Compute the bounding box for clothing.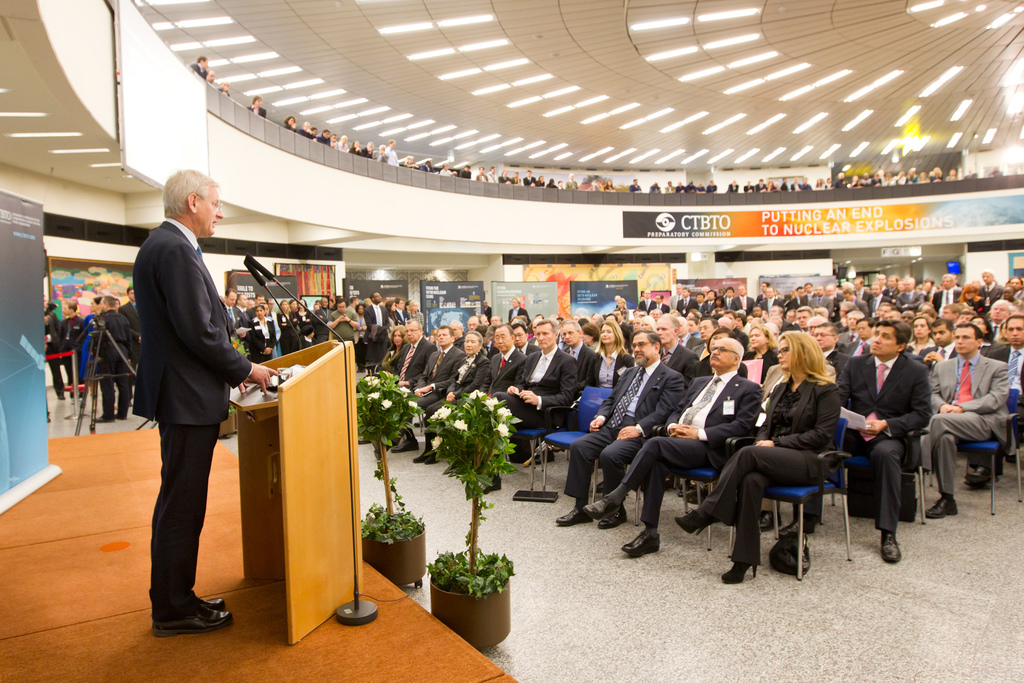
detection(421, 348, 491, 429).
